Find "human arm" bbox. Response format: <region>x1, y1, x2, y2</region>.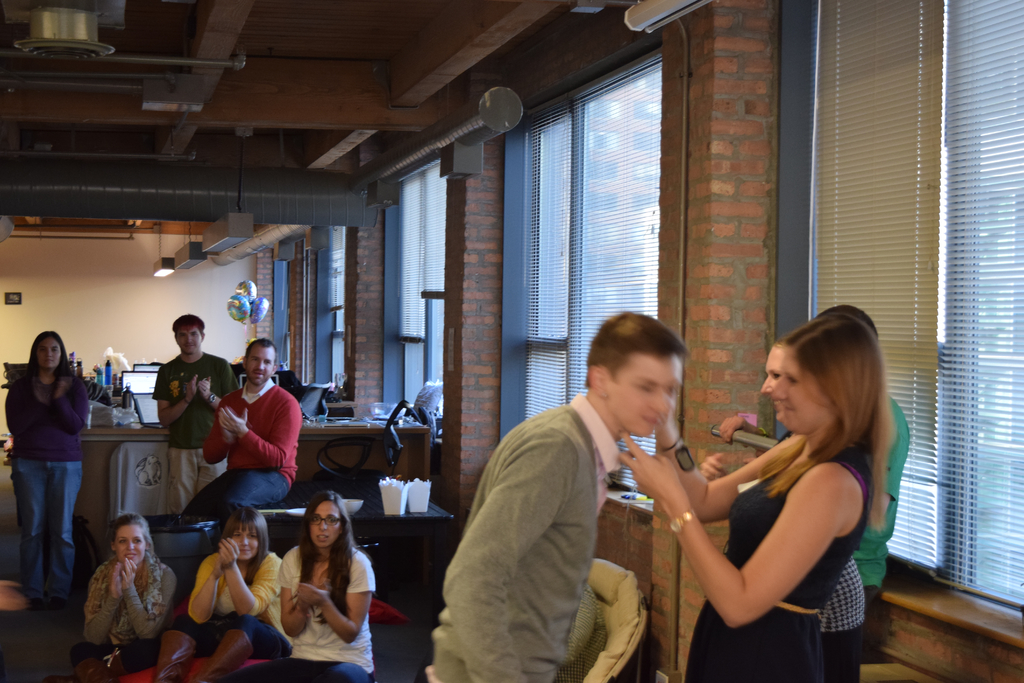
<region>225, 534, 279, 620</region>.
